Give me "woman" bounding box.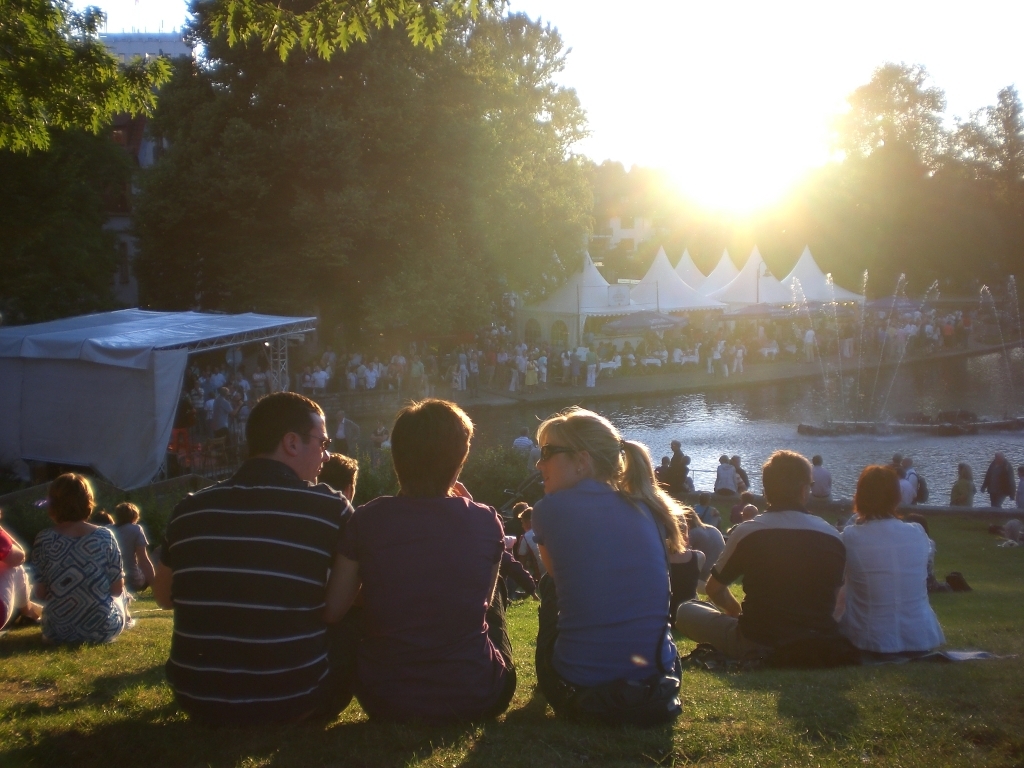
[31, 470, 129, 651].
